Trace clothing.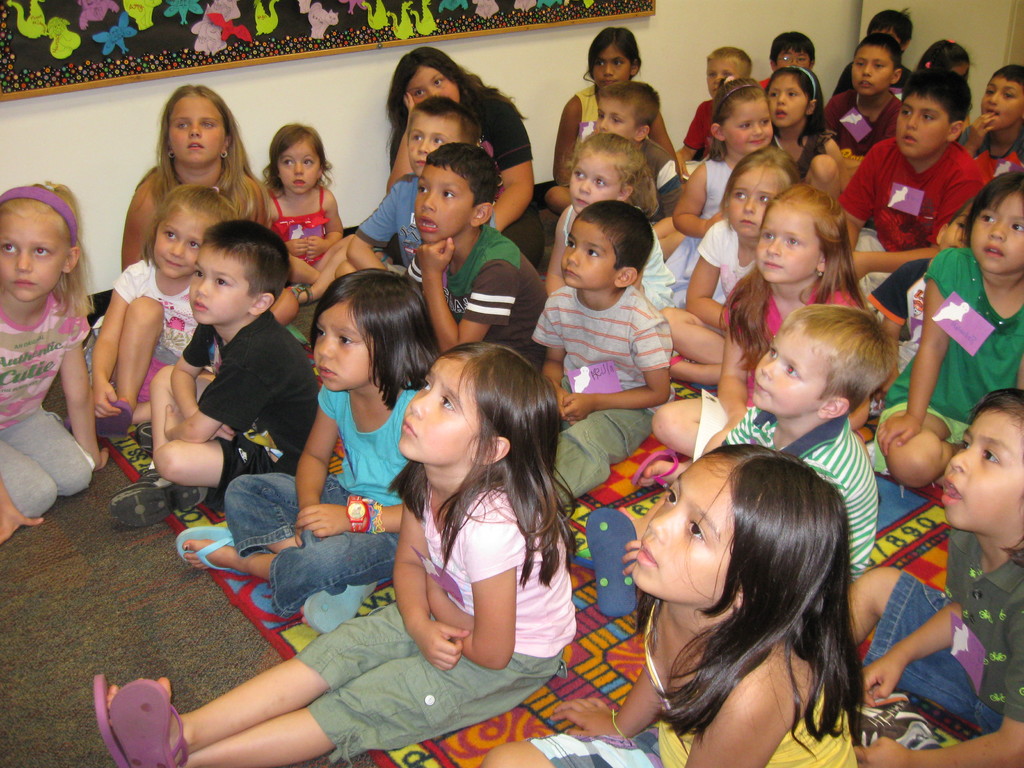
Traced to (left=525, top=588, right=856, bottom=767).
